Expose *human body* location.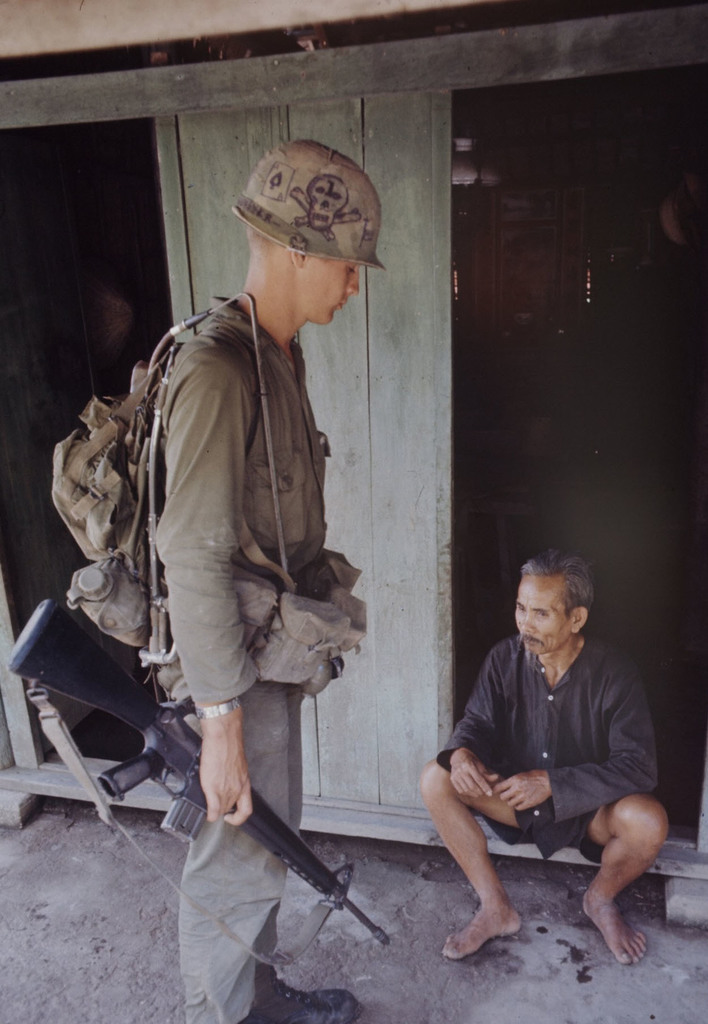
Exposed at 152:132:381:1023.
